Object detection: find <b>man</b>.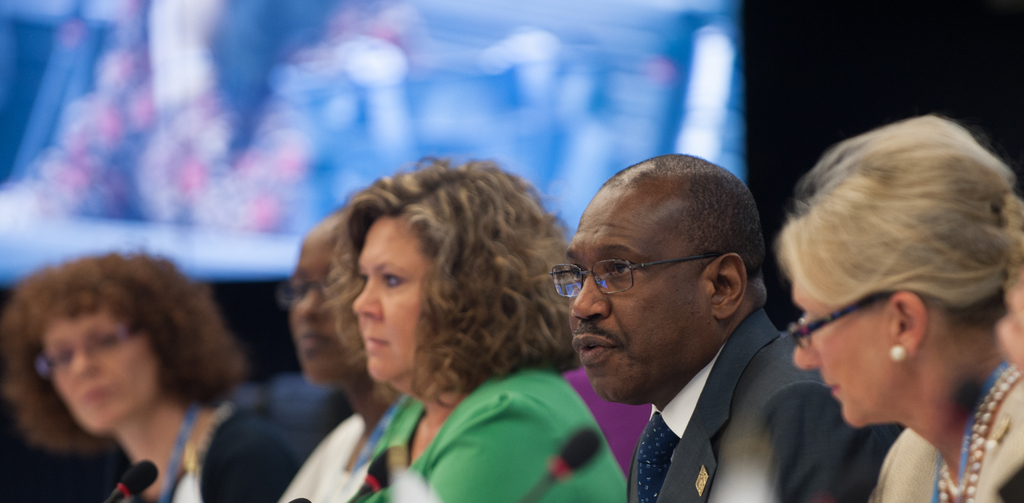
locate(513, 159, 842, 500).
